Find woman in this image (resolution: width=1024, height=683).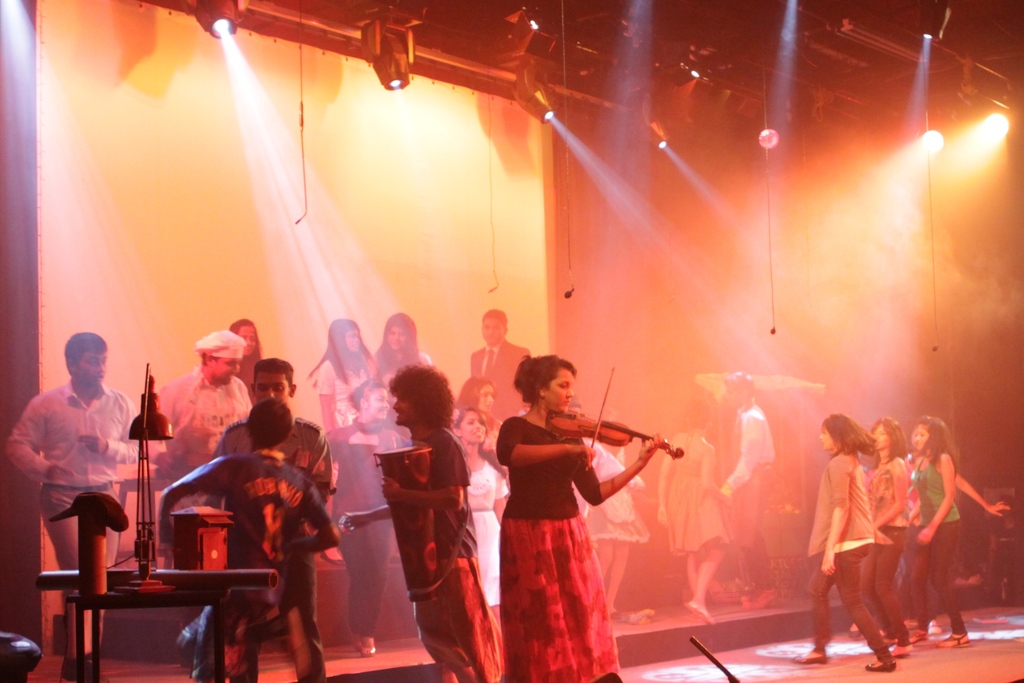
BBox(452, 374, 508, 491).
